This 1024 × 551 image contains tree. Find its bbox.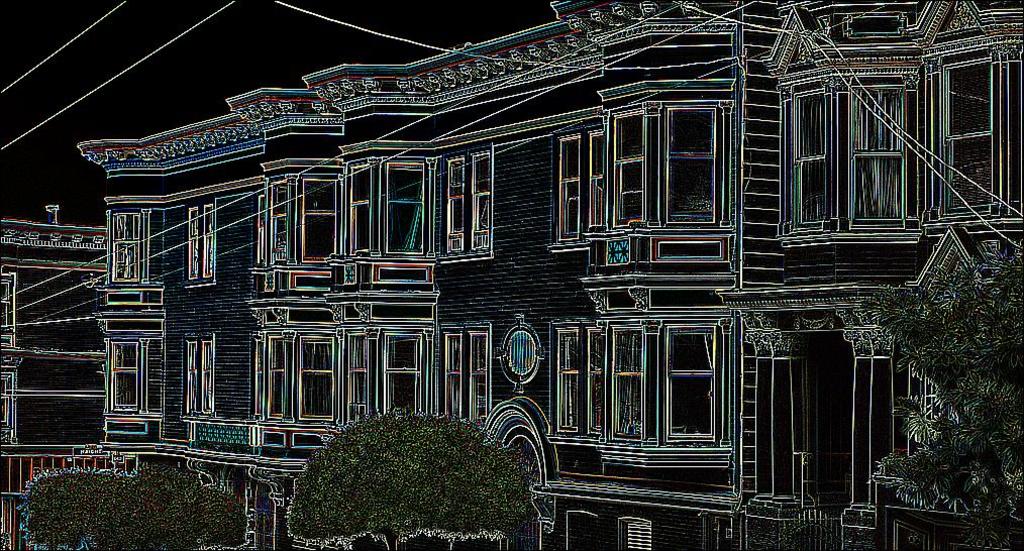
[x1=851, y1=245, x2=1023, y2=542].
